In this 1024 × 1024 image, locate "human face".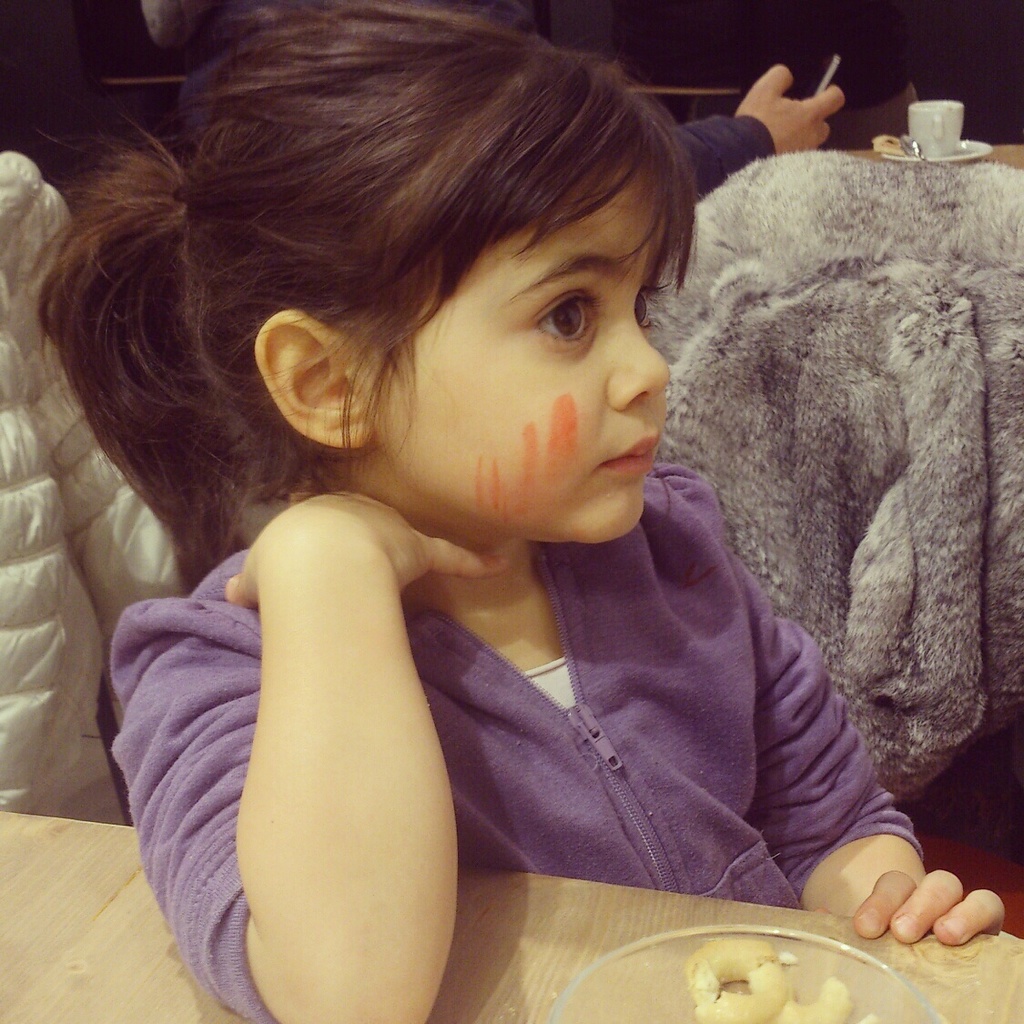
Bounding box: region(399, 163, 682, 540).
